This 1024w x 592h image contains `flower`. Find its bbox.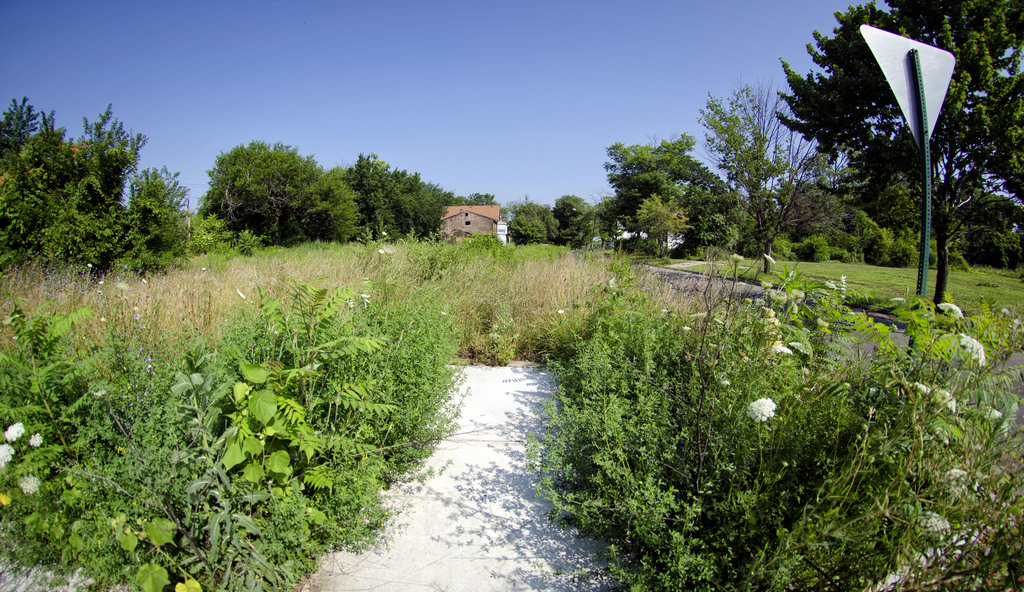
<bbox>985, 408, 1002, 418</bbox>.
